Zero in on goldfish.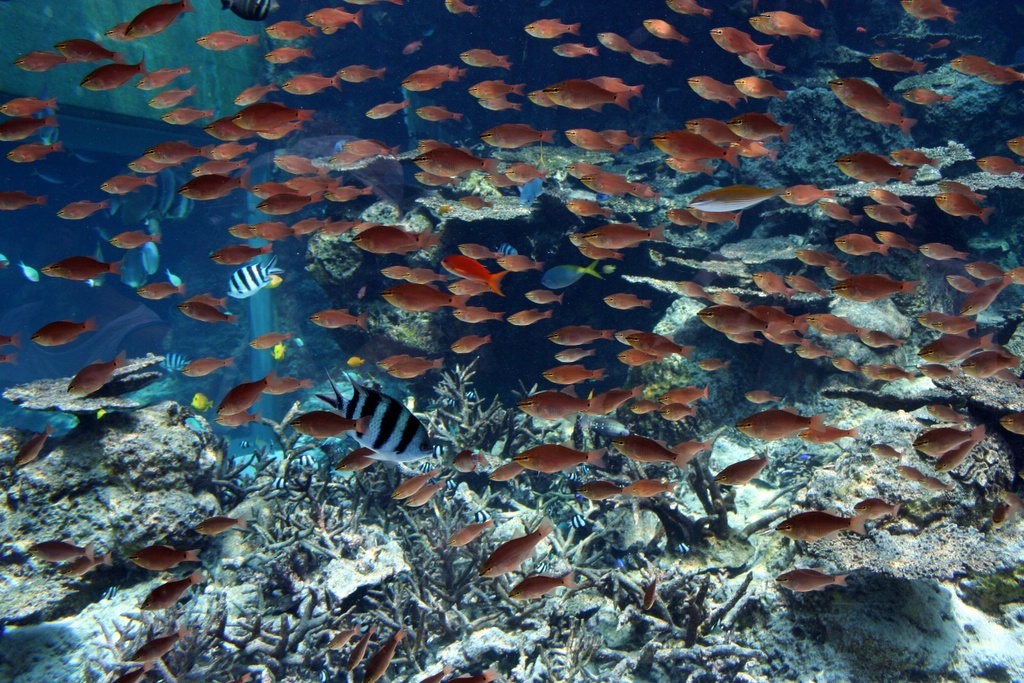
Zeroed in: <box>160,108,213,129</box>.
